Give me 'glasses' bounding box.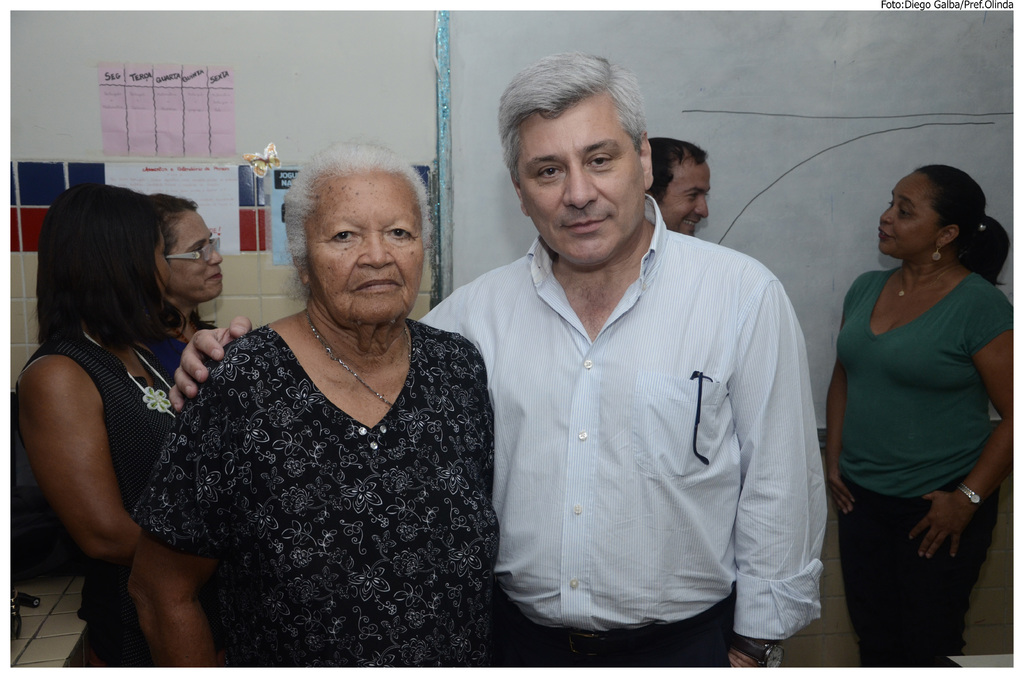
l=688, t=369, r=713, b=465.
